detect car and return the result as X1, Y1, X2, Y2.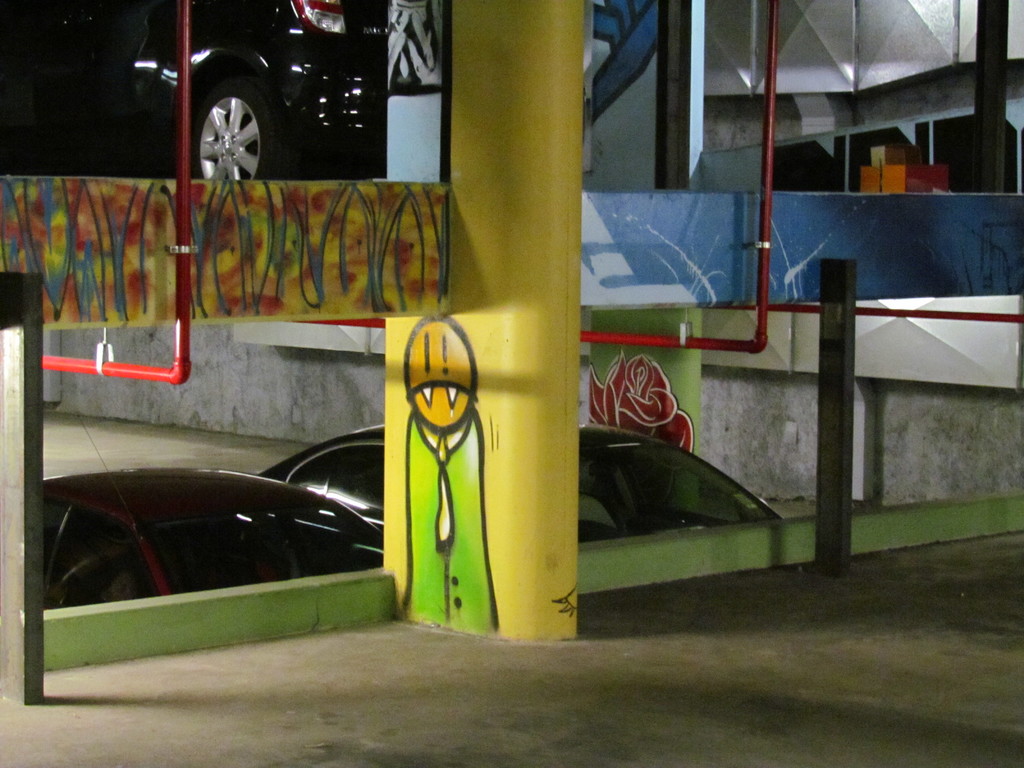
263, 423, 785, 545.
